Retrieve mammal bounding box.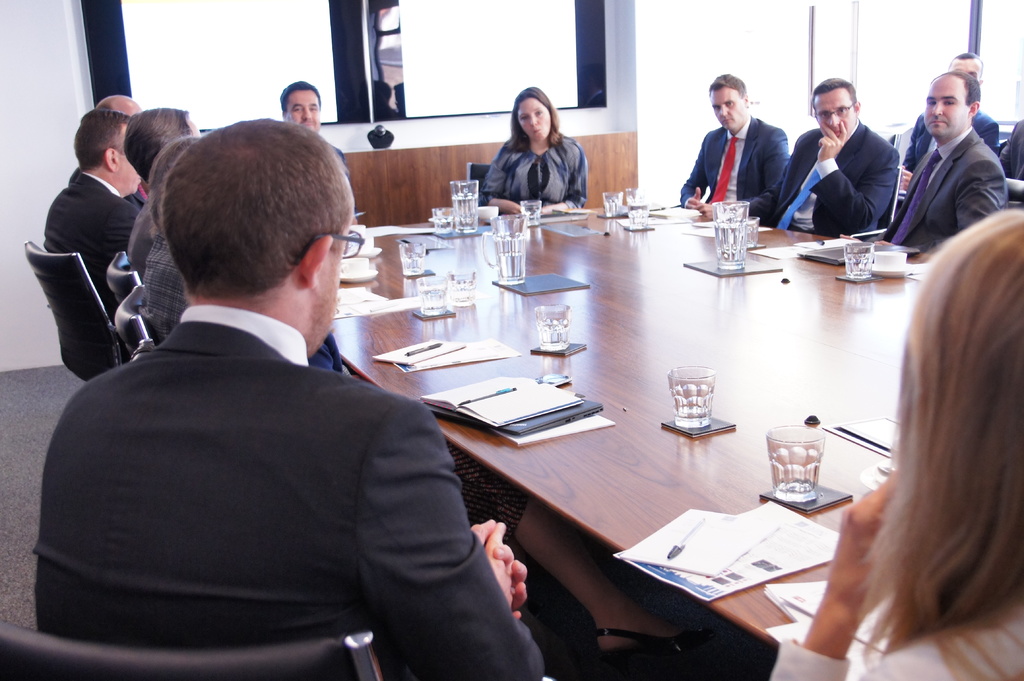
Bounding box: left=138, top=125, right=723, bottom=663.
